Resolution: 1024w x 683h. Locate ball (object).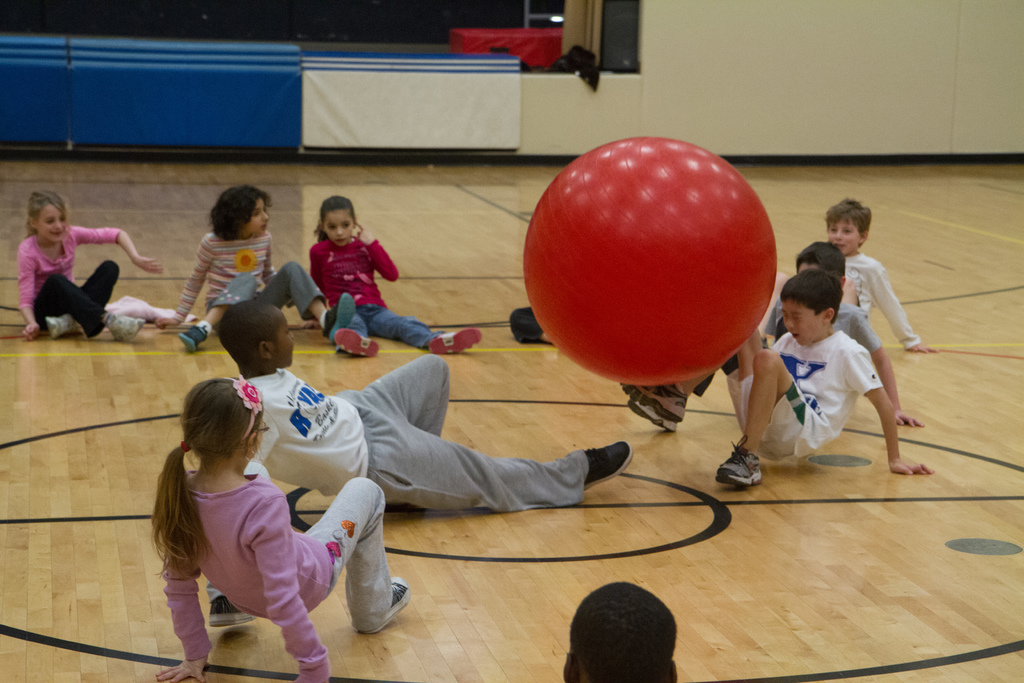
521, 136, 778, 387.
